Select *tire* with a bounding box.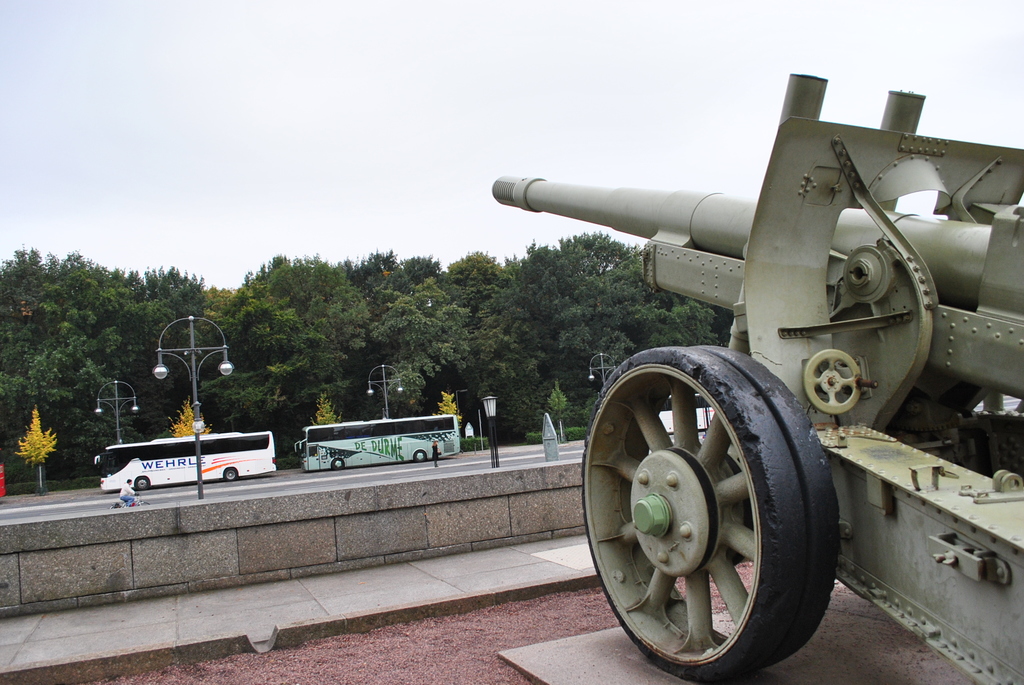
region(331, 457, 342, 471).
